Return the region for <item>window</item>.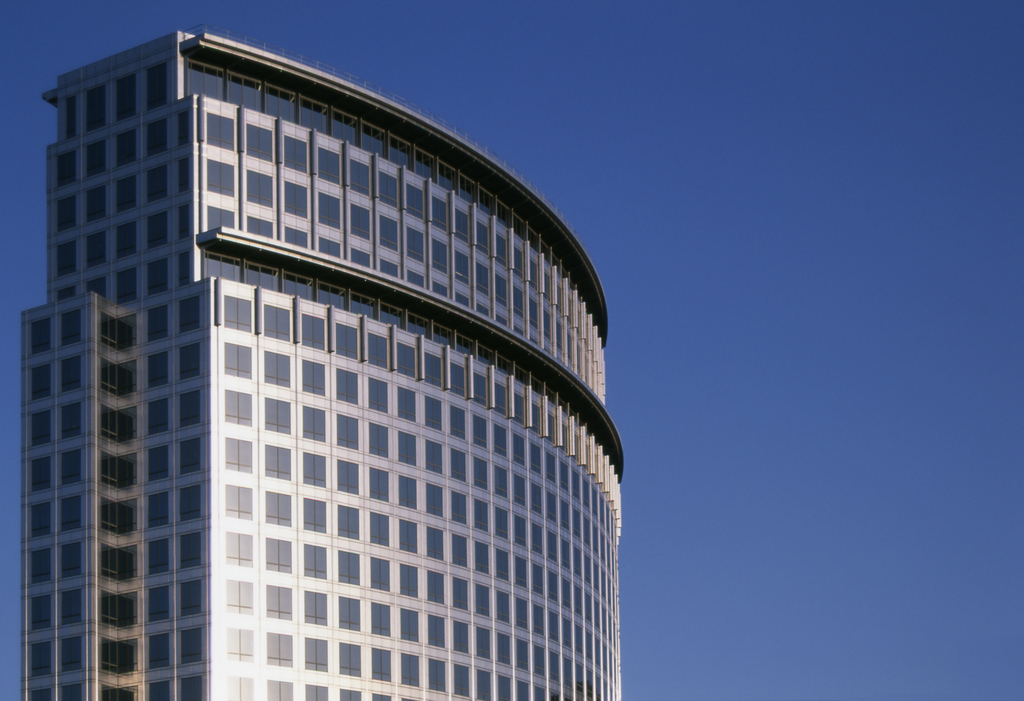
(left=376, top=170, right=396, bottom=210).
